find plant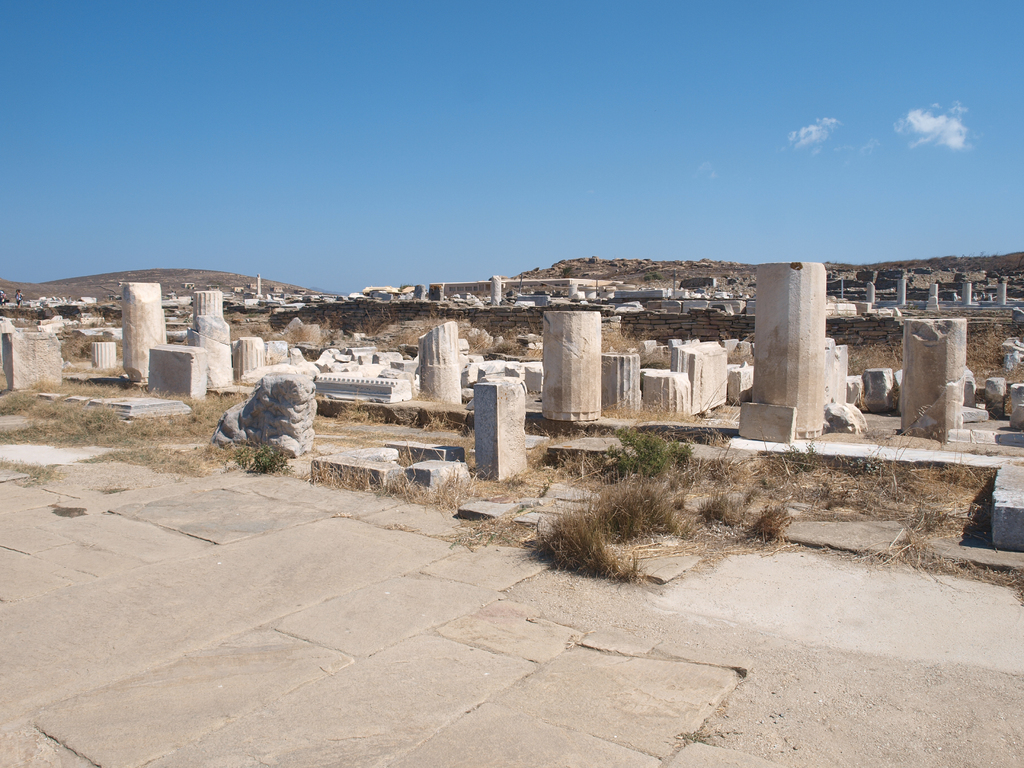
295:451:381:489
